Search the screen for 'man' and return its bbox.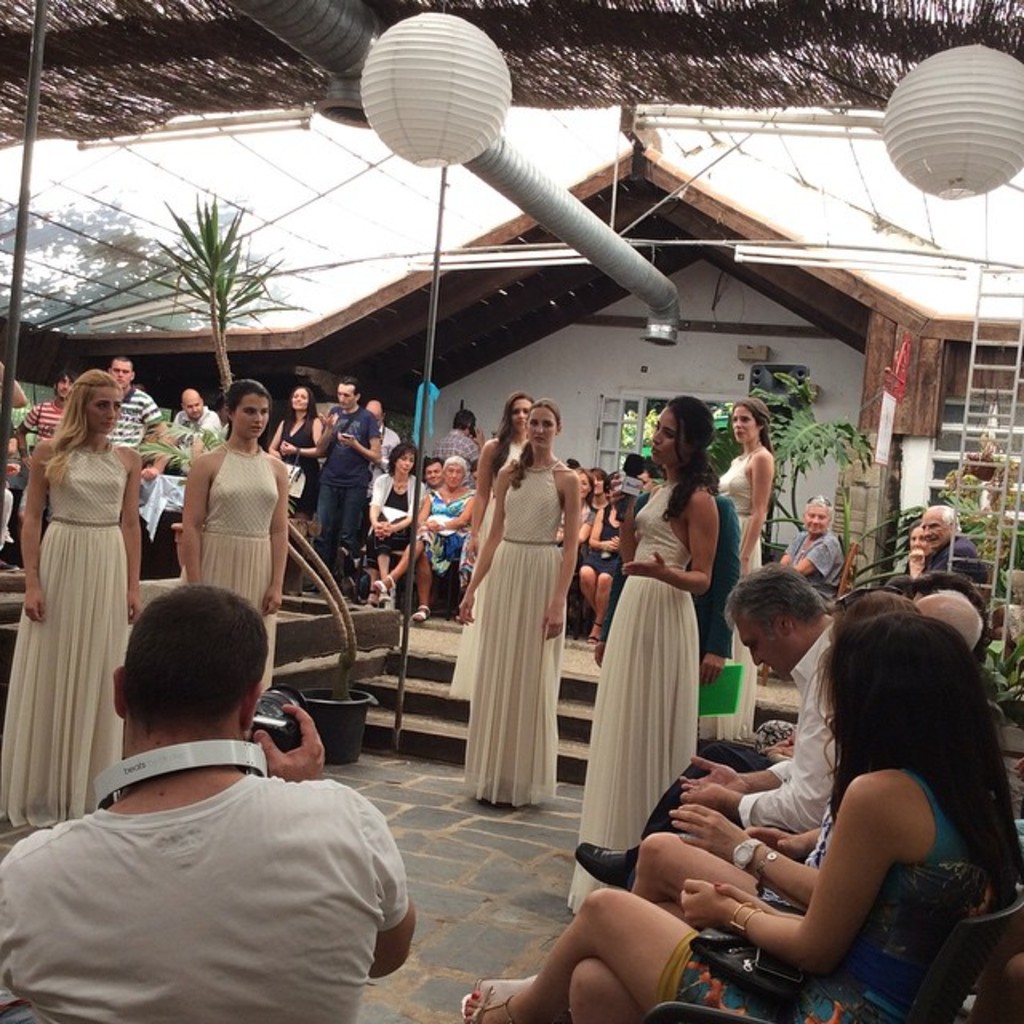
Found: x1=301, y1=376, x2=381, y2=595.
